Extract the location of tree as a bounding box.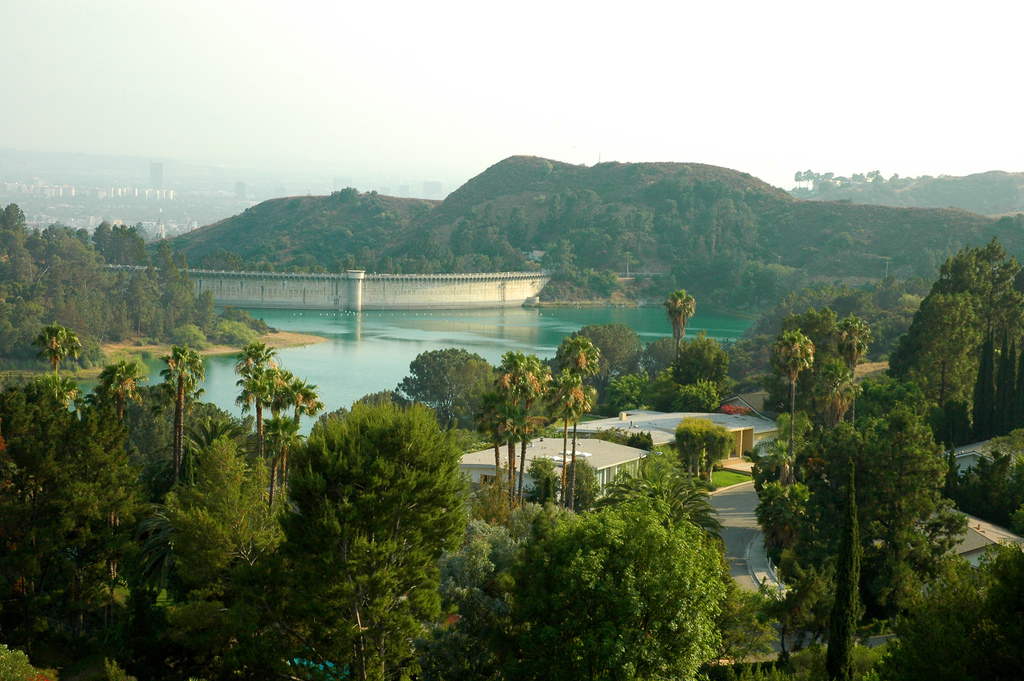
666, 293, 698, 347.
